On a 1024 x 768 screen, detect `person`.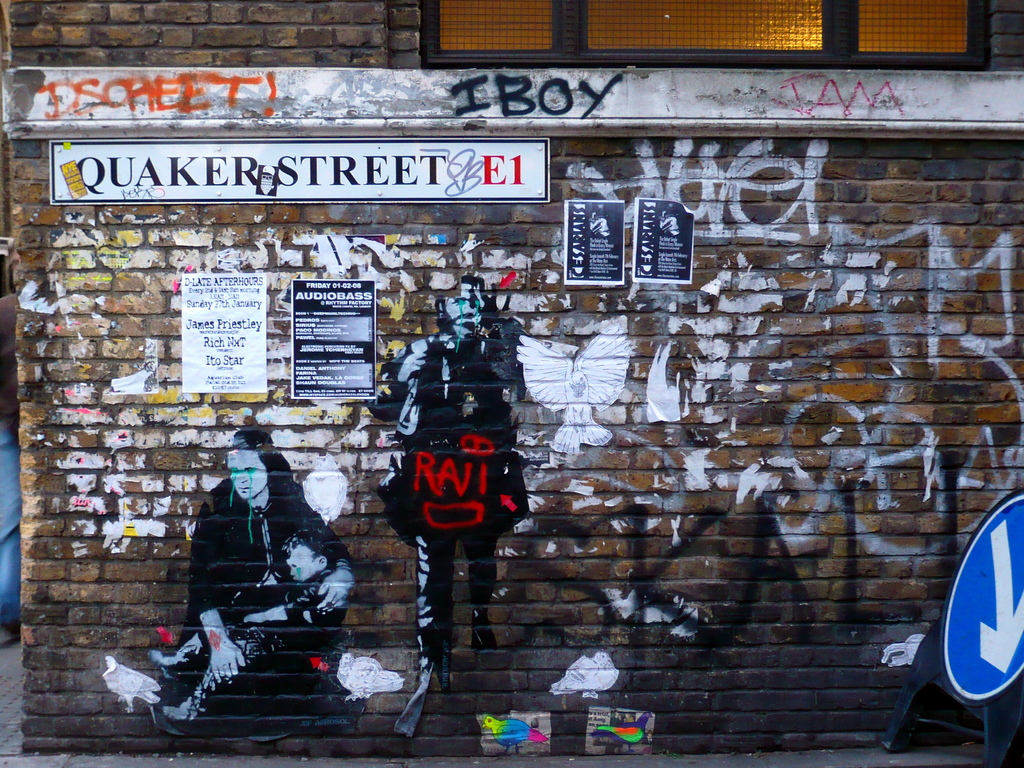
locate(645, 729, 654, 742).
